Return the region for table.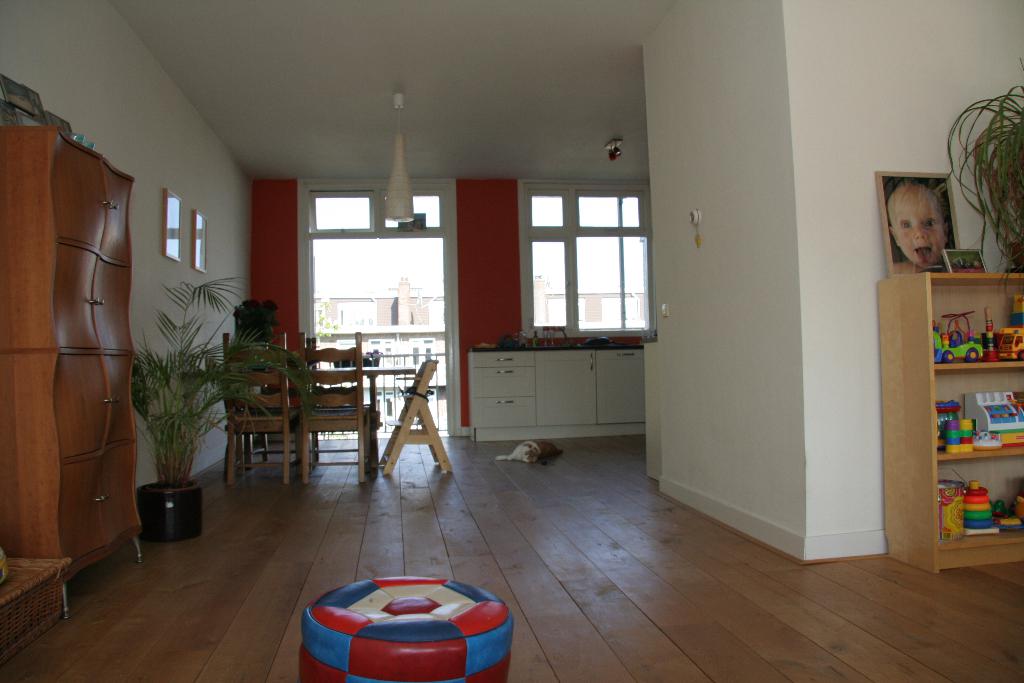
{"left": 237, "top": 361, "right": 420, "bottom": 481}.
